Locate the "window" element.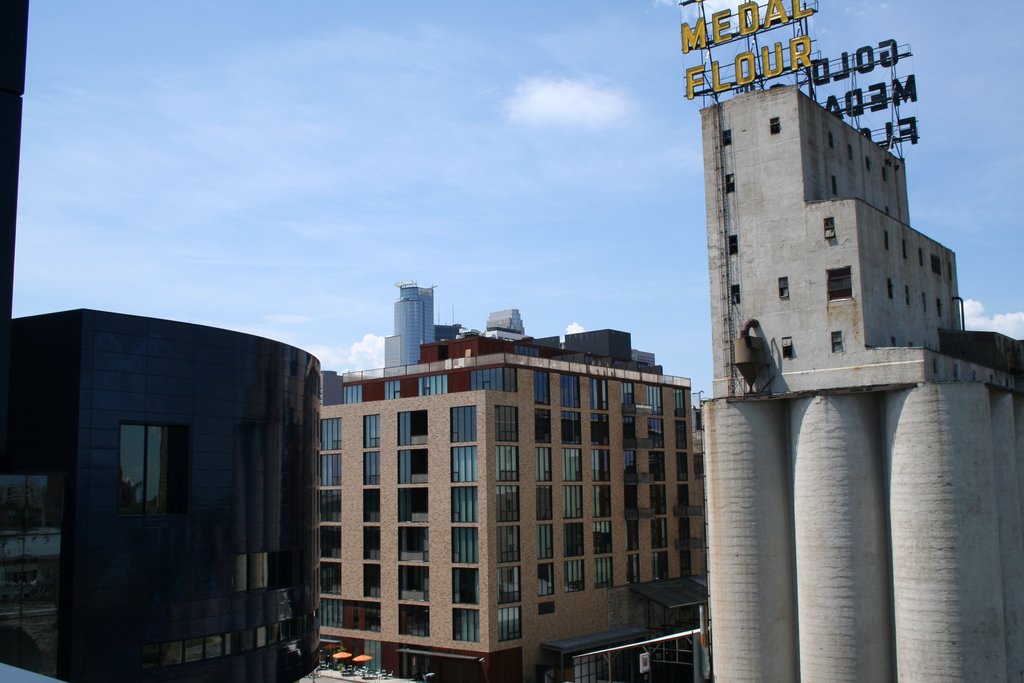
Element bbox: 675:459:686:480.
